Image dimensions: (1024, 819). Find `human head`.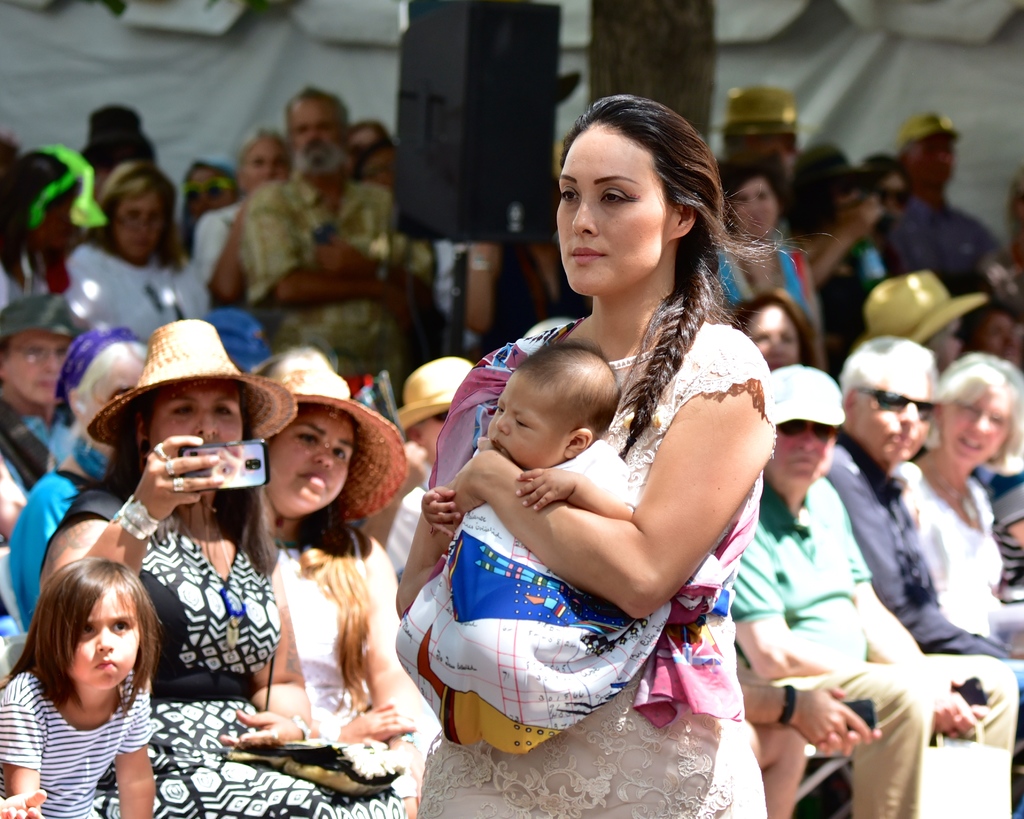
select_region(481, 340, 630, 474).
